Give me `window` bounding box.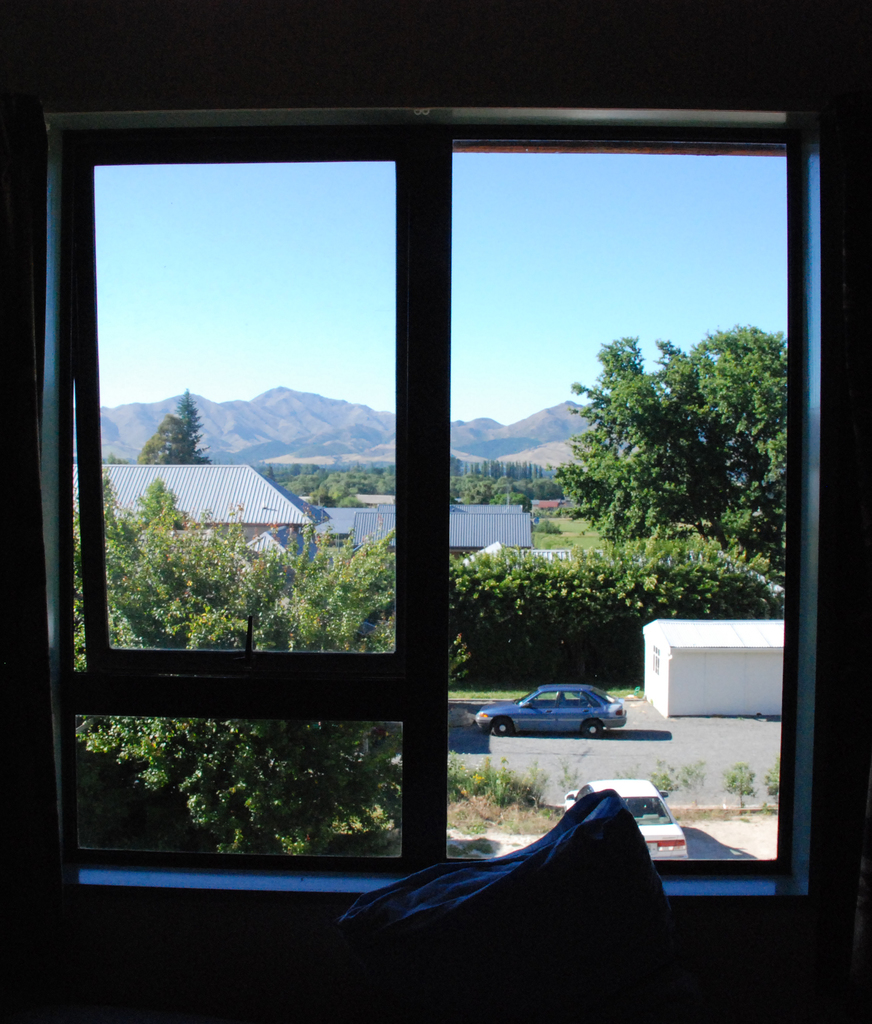
detection(0, 54, 871, 948).
